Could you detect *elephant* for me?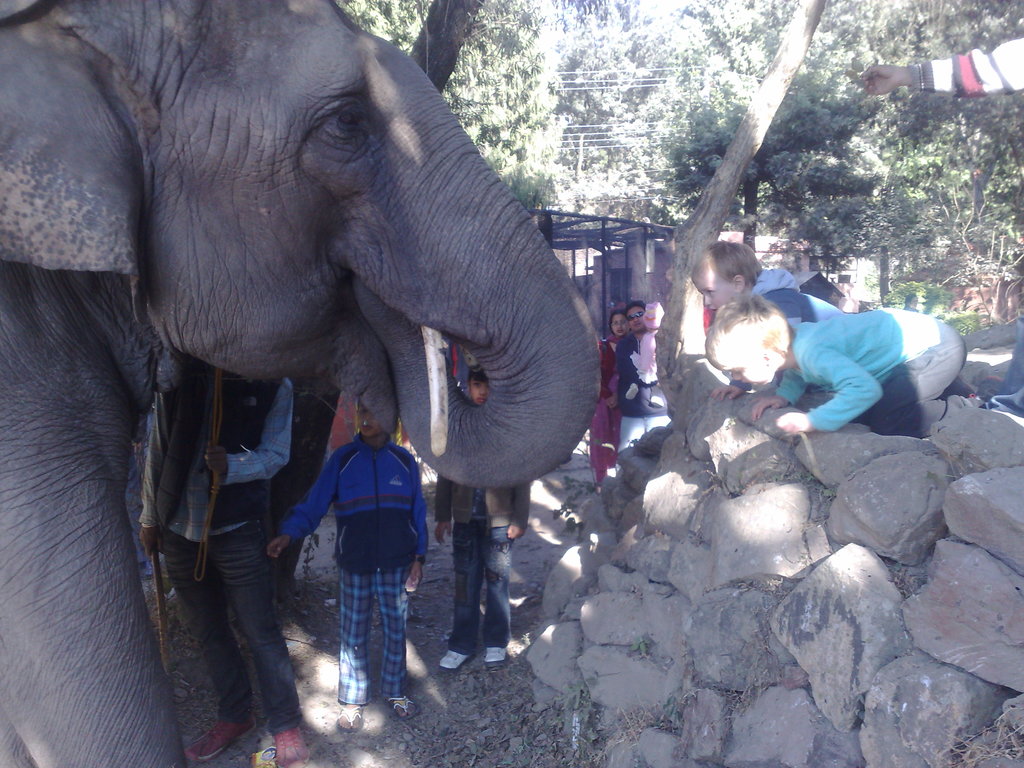
Detection result: detection(0, 0, 599, 767).
